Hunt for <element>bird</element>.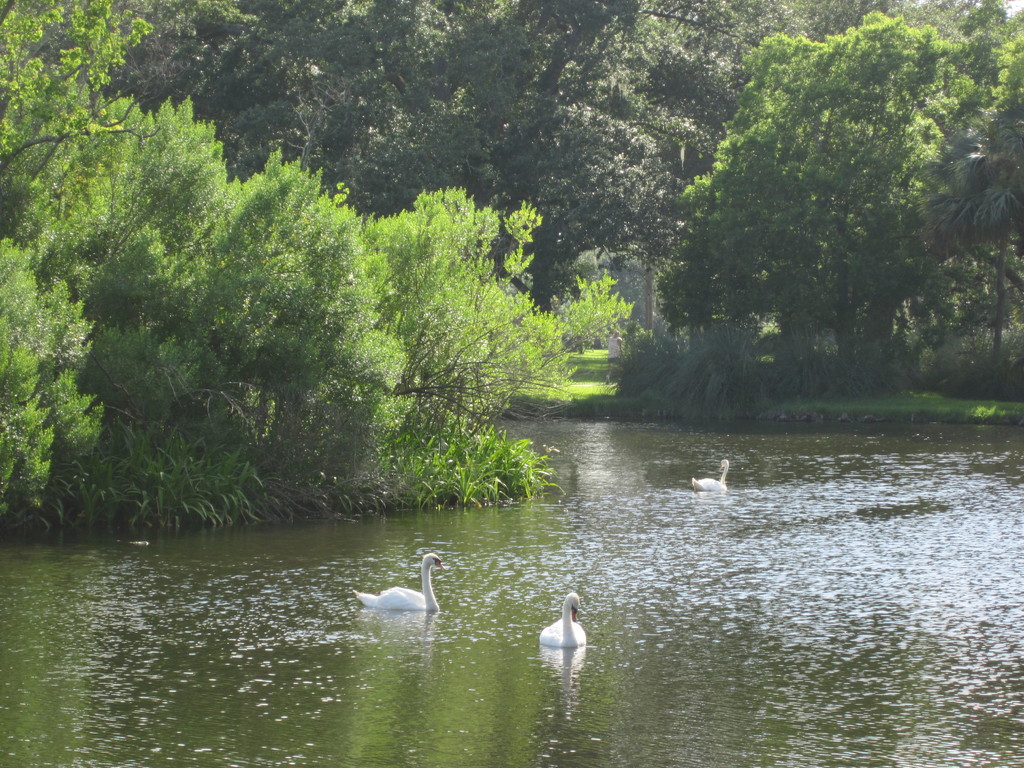
Hunted down at 340 565 452 640.
